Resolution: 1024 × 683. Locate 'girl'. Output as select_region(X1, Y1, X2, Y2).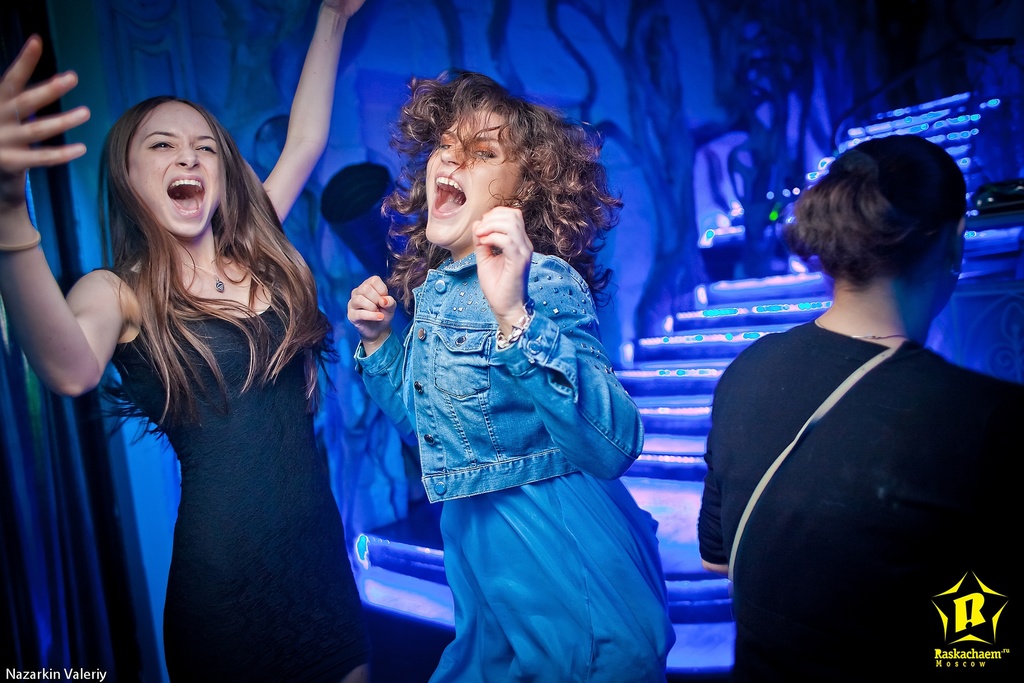
select_region(349, 66, 656, 682).
